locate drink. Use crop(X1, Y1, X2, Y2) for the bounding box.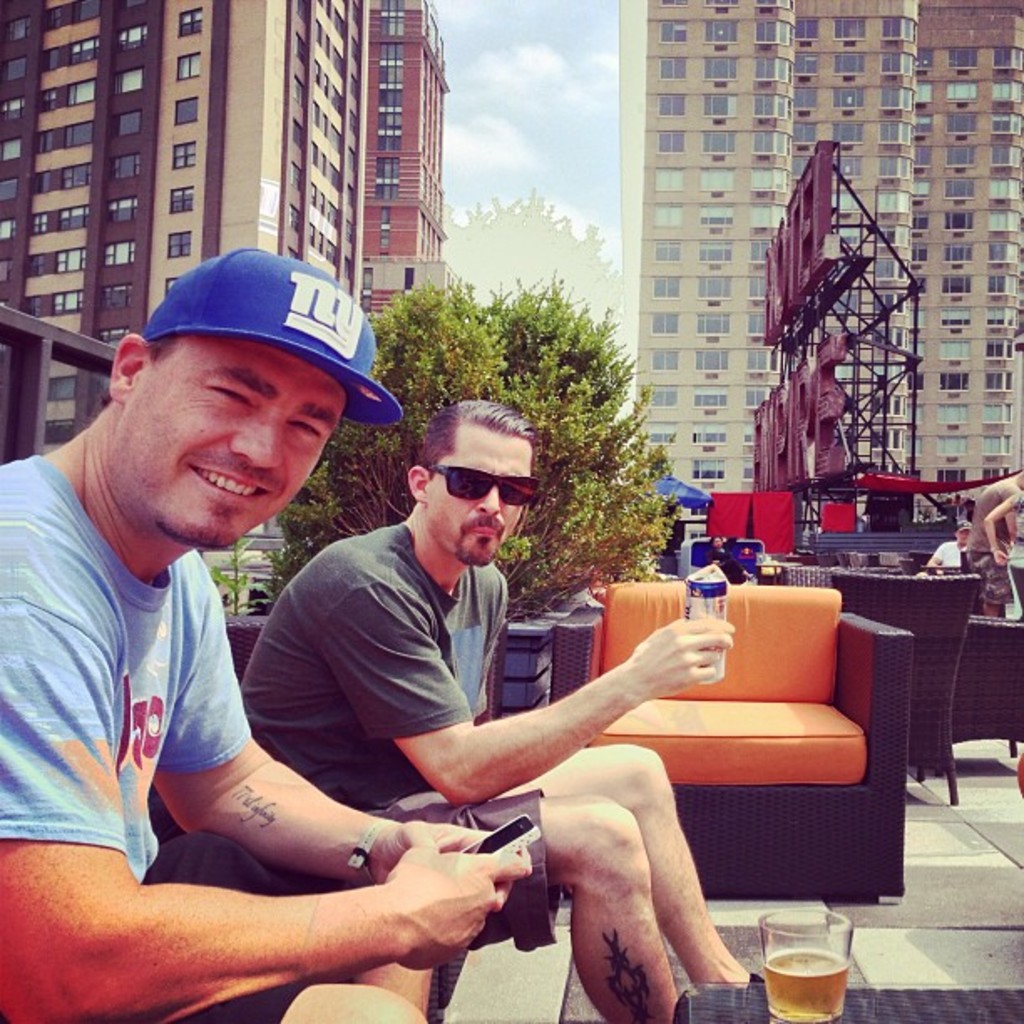
crop(765, 945, 850, 1021).
